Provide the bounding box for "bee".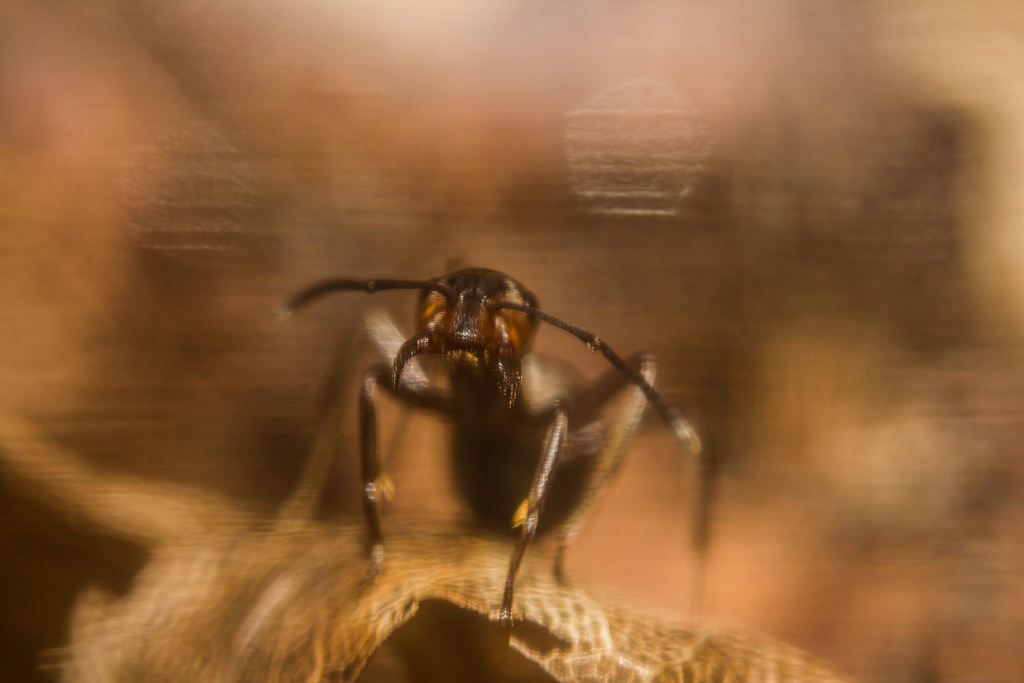
box(272, 274, 697, 632).
